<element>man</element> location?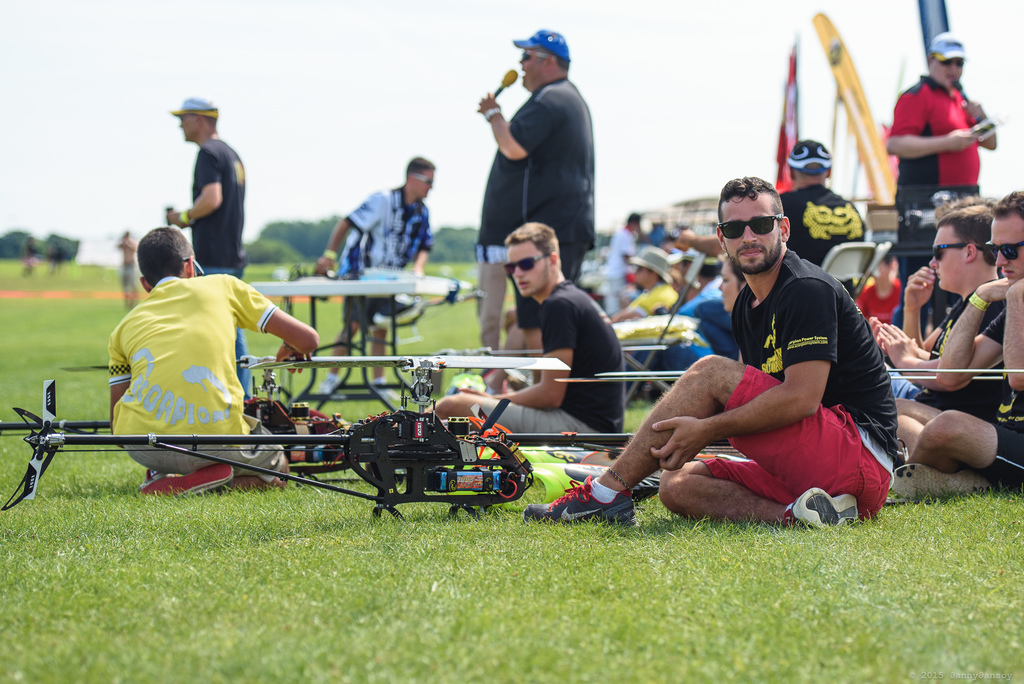
select_region(426, 220, 630, 437)
